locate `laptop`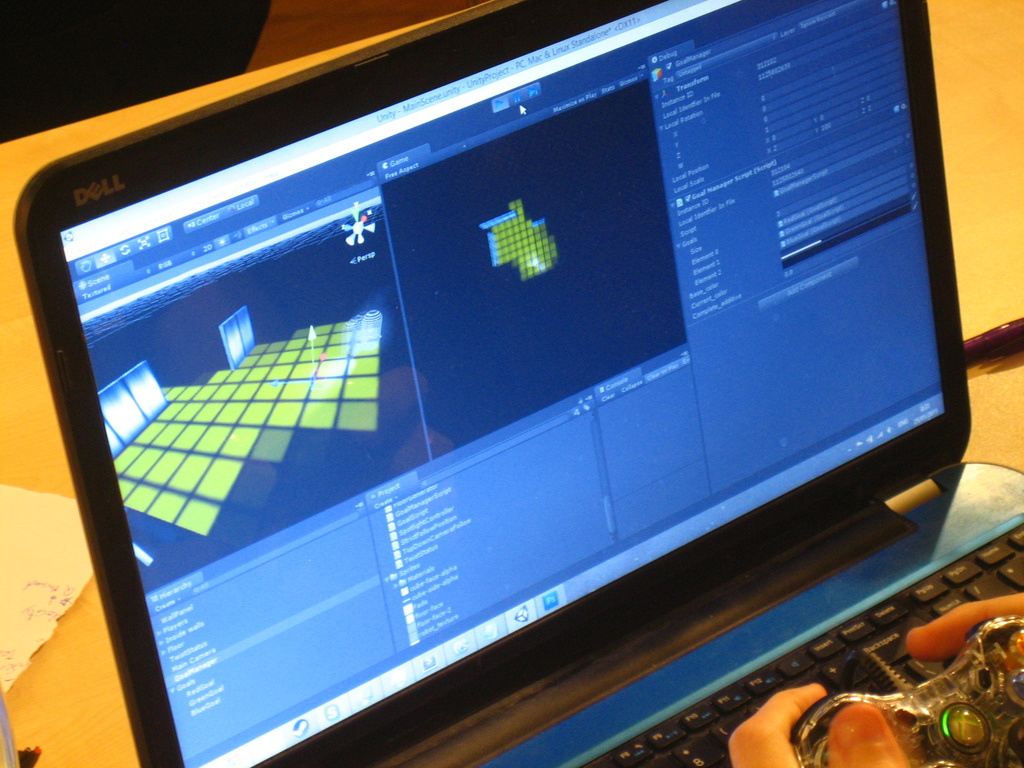
13/36/996/767
